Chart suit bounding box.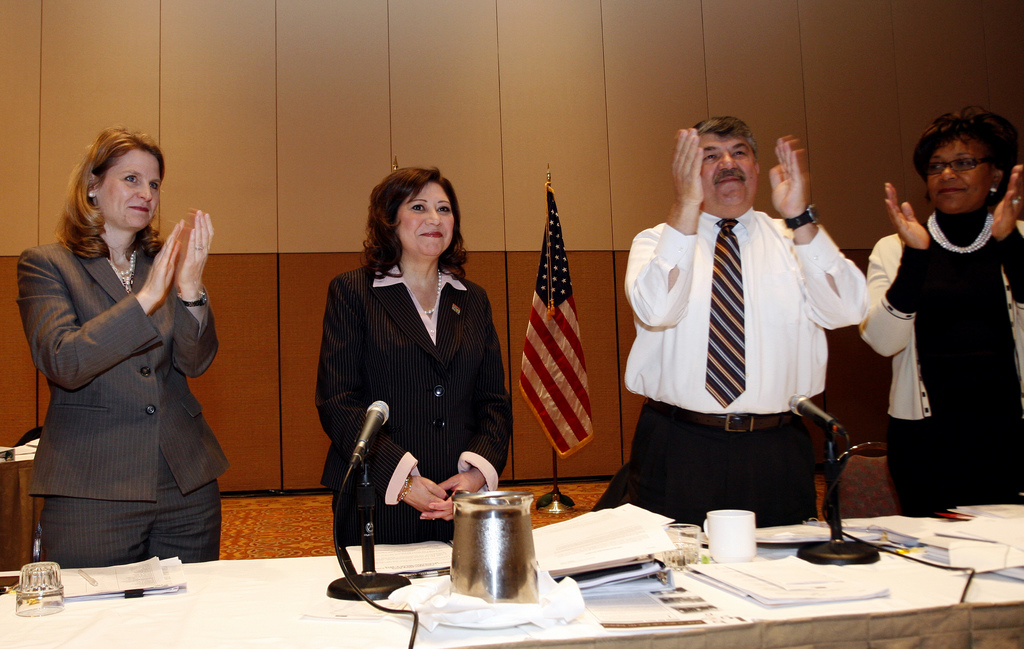
Charted: box=[26, 155, 228, 579].
